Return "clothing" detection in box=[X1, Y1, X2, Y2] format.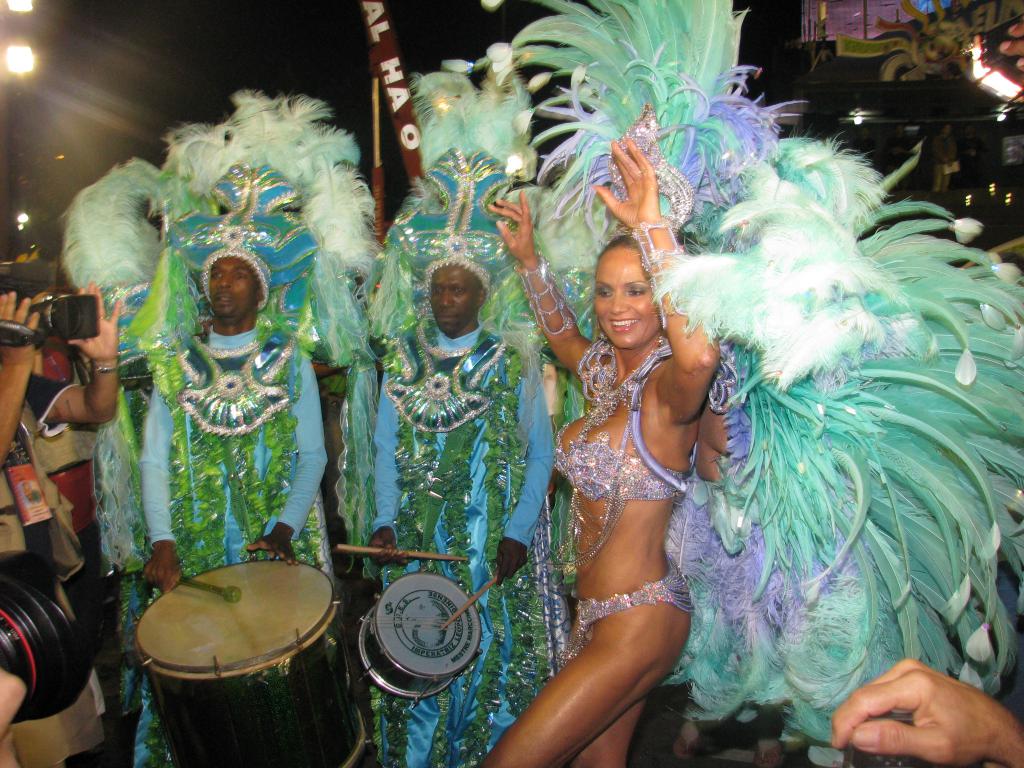
box=[115, 321, 353, 767].
